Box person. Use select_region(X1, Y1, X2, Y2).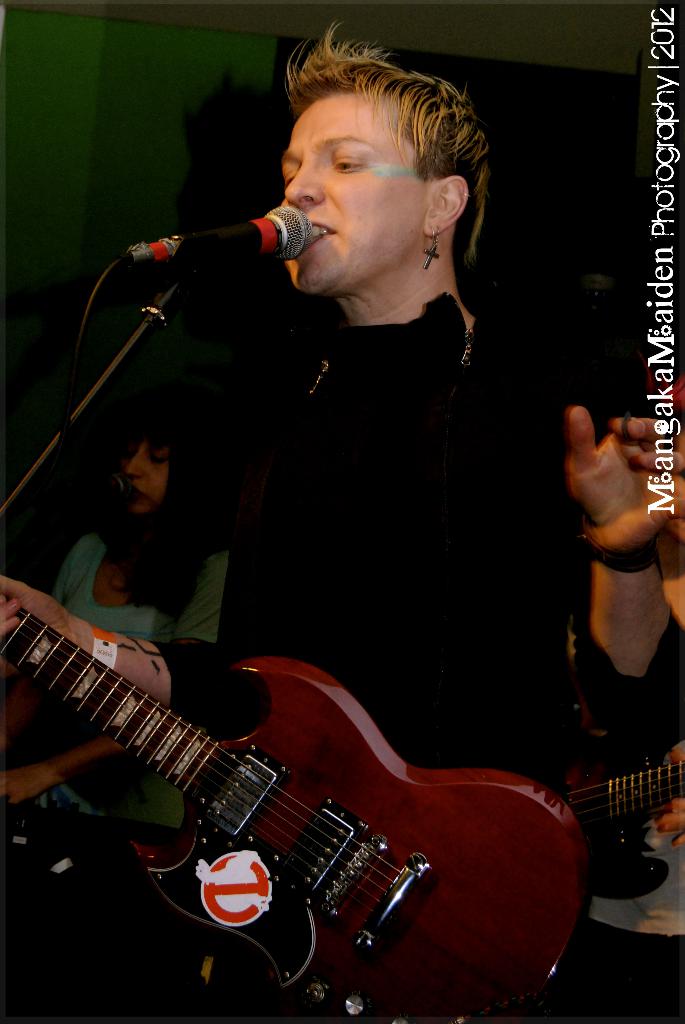
select_region(63, 79, 602, 946).
